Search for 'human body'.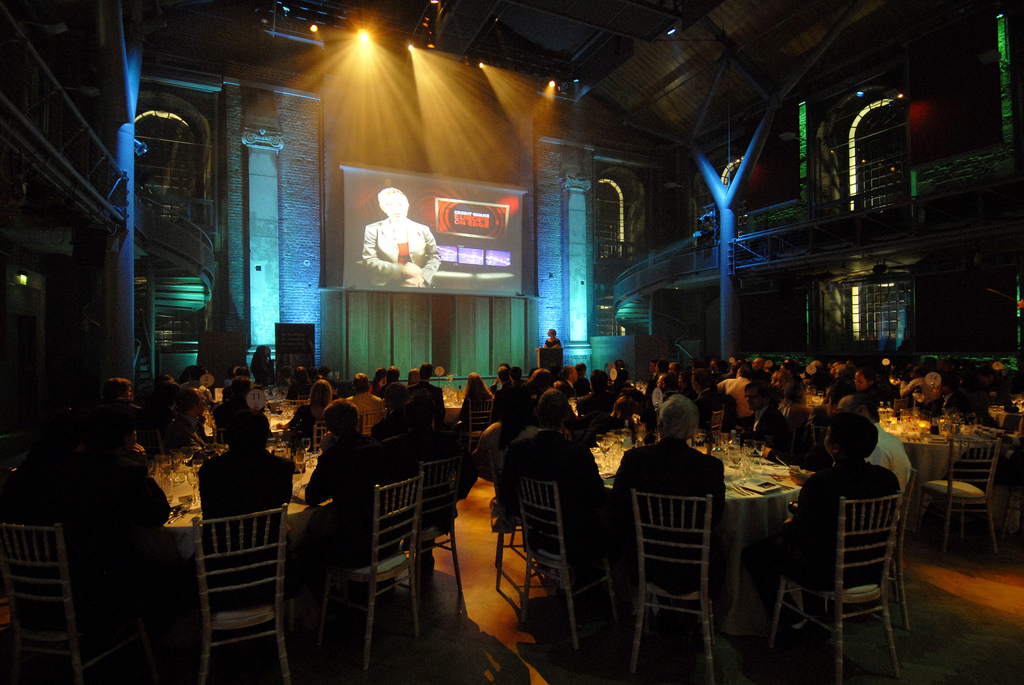
Found at 491/439/640/636.
